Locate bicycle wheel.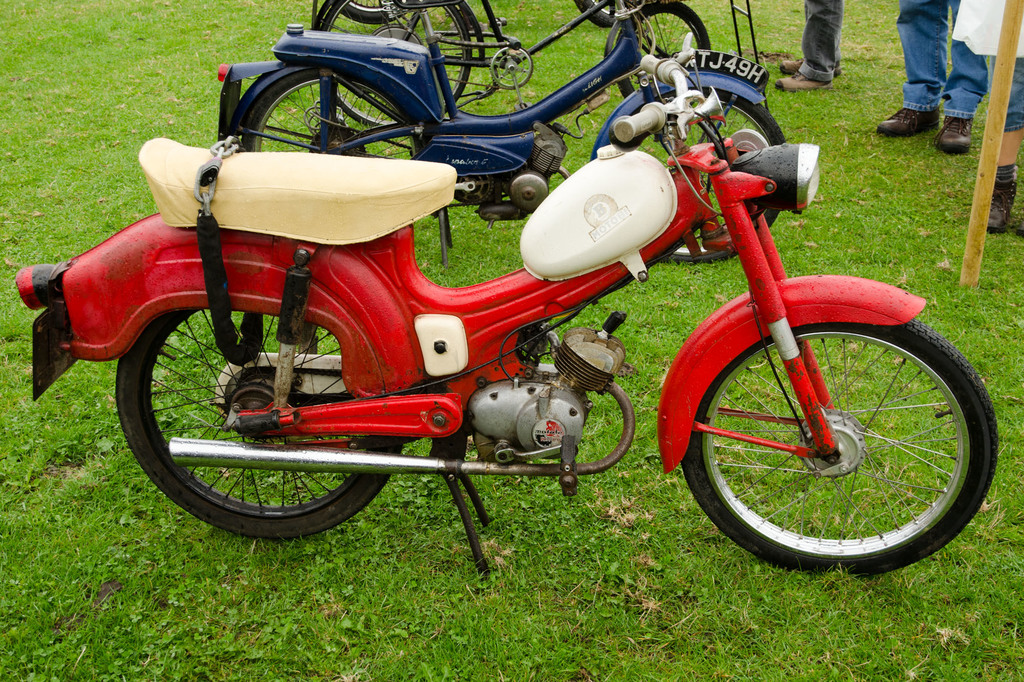
Bounding box: x1=100 y1=303 x2=427 y2=546.
